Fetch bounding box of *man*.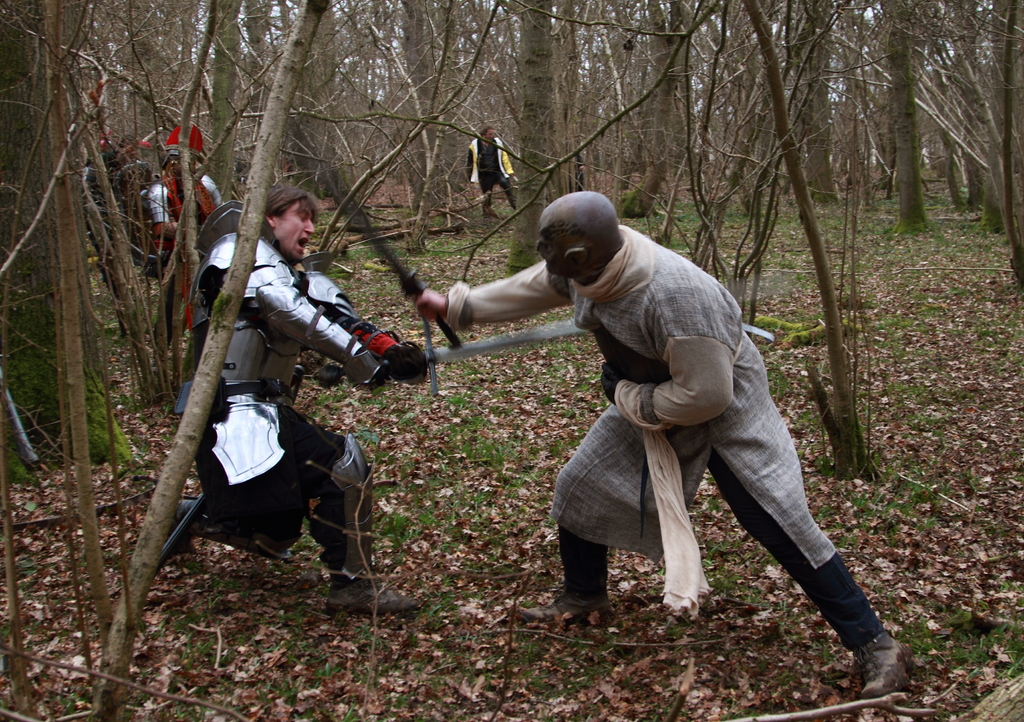
Bbox: [472,124,525,212].
